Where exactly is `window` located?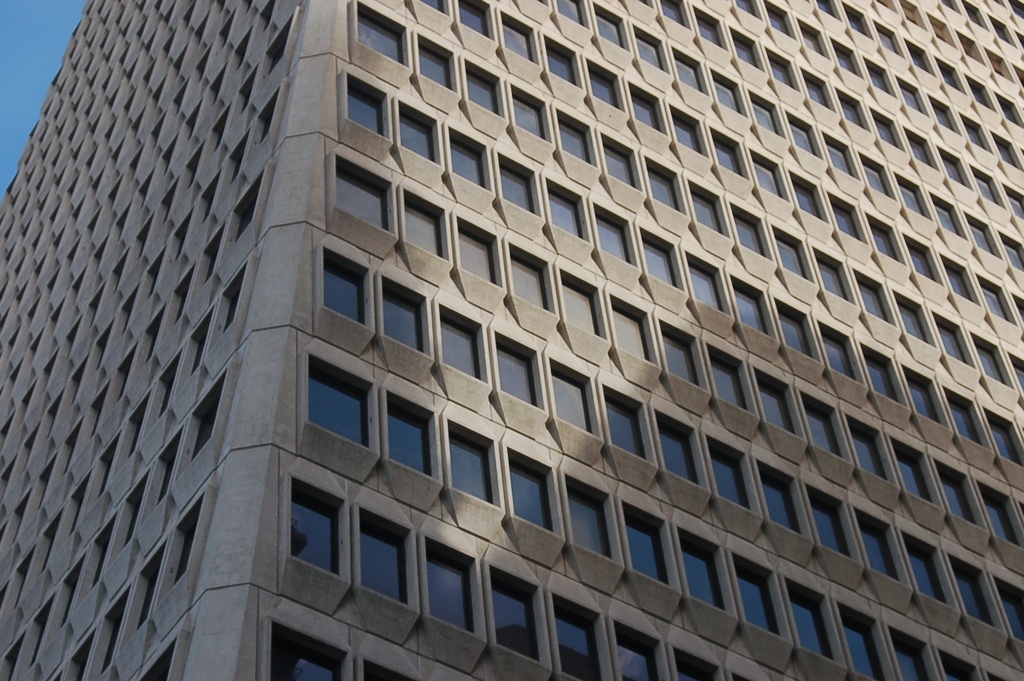
Its bounding box is BBox(607, 148, 639, 191).
